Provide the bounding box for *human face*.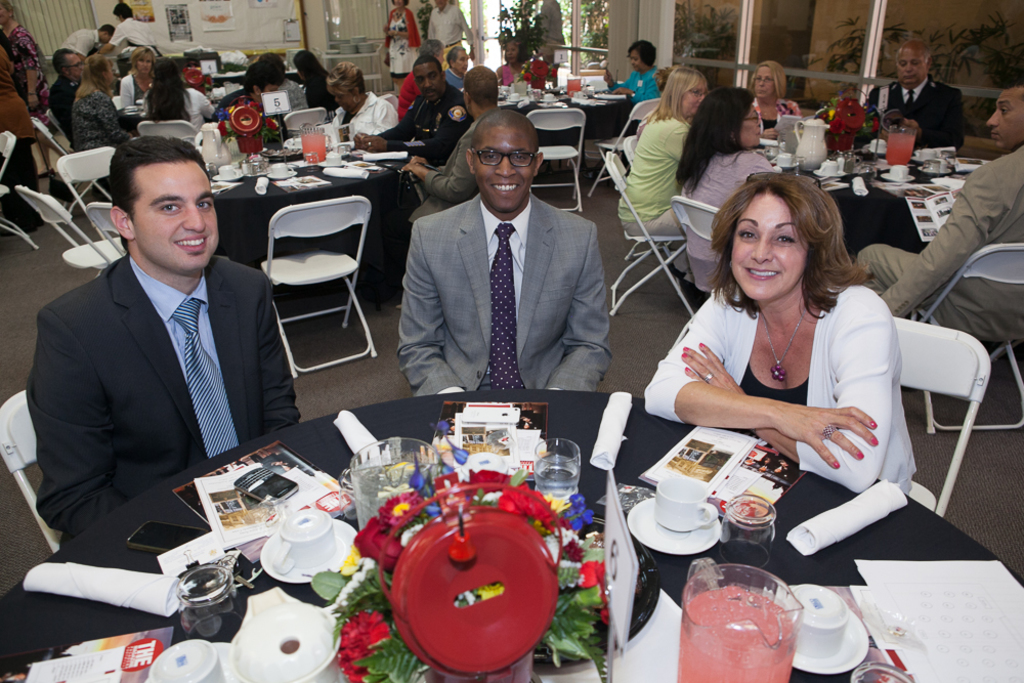
left=138, top=53, right=154, bottom=75.
